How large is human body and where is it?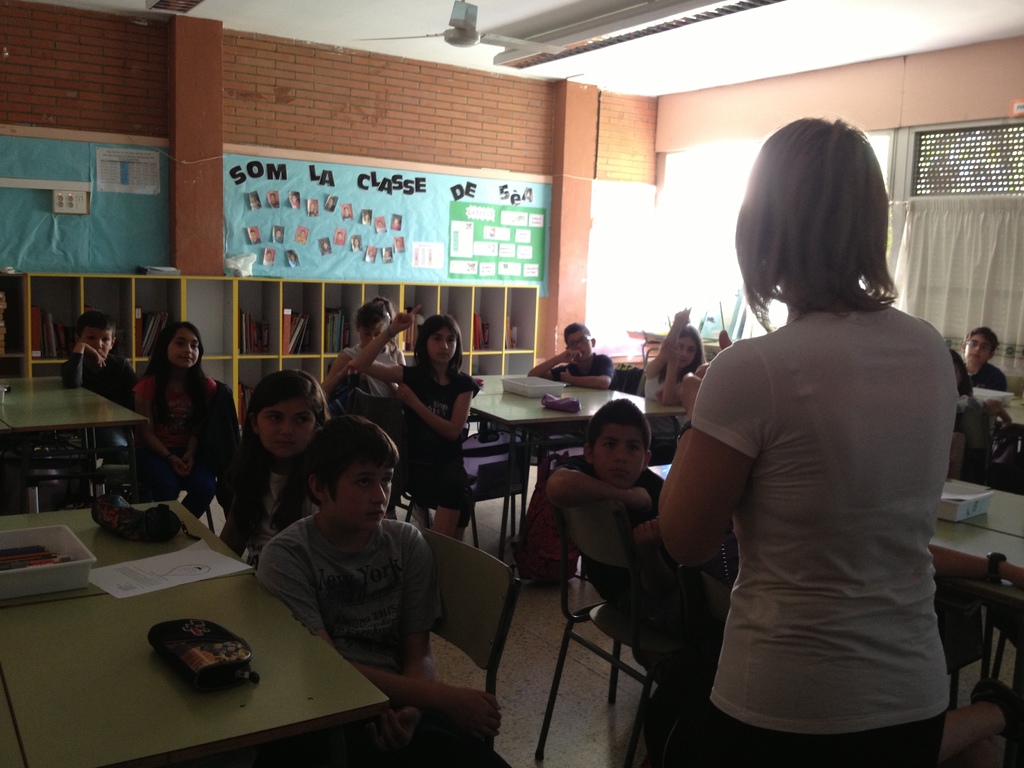
Bounding box: [640,311,691,445].
